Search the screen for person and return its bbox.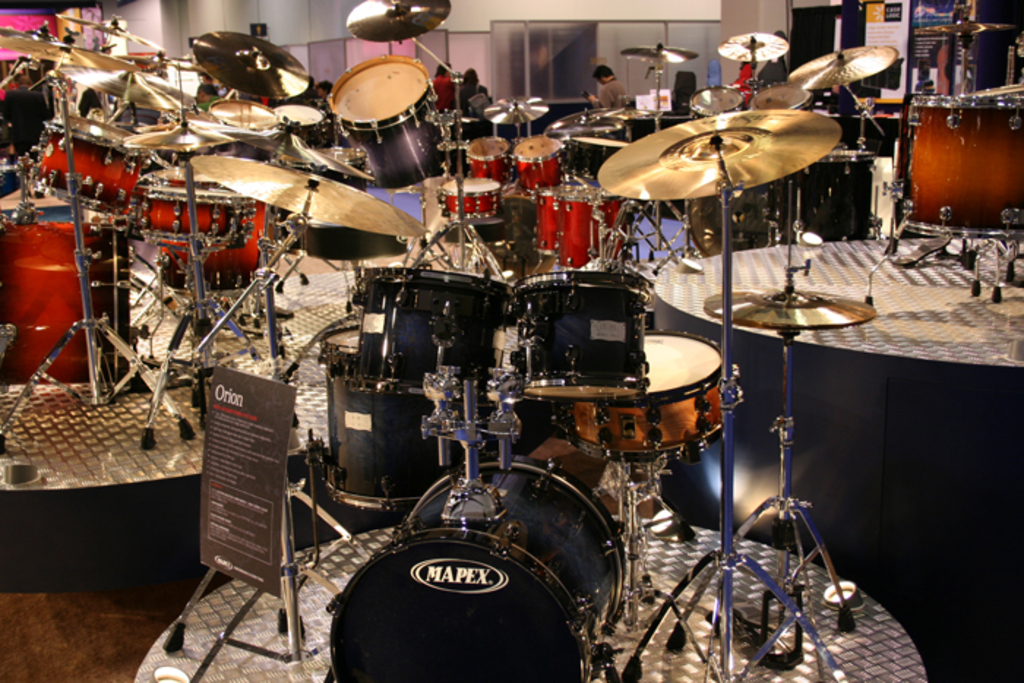
Found: (x1=432, y1=57, x2=467, y2=107).
